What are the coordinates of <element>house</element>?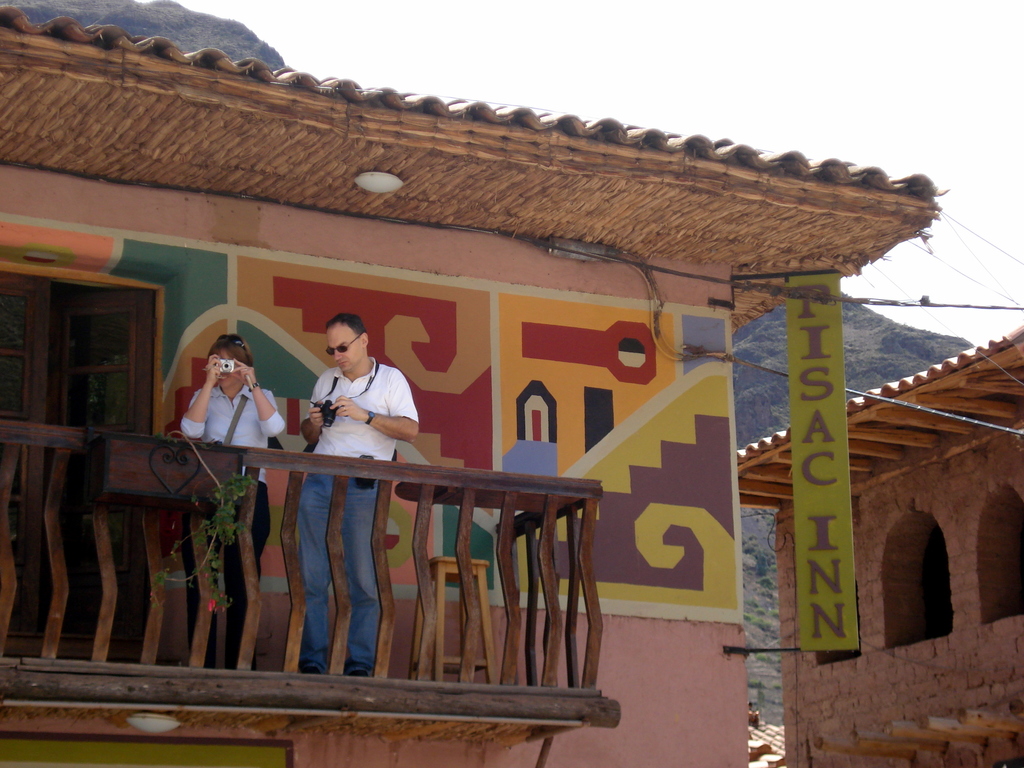
detection(0, 0, 944, 767).
